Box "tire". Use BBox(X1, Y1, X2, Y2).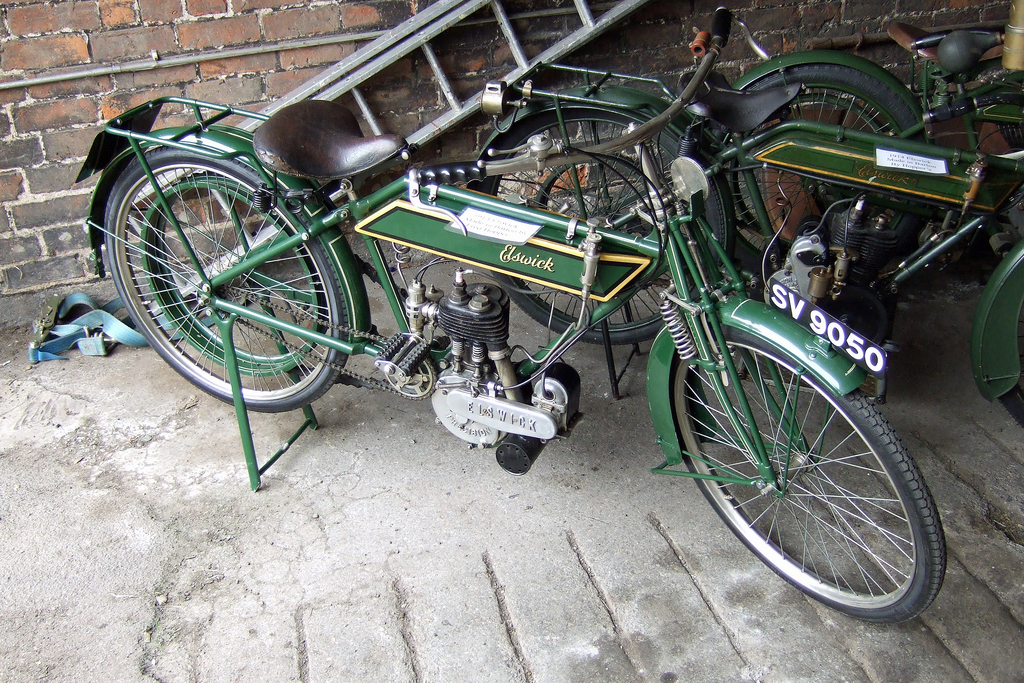
BBox(481, 117, 726, 347).
